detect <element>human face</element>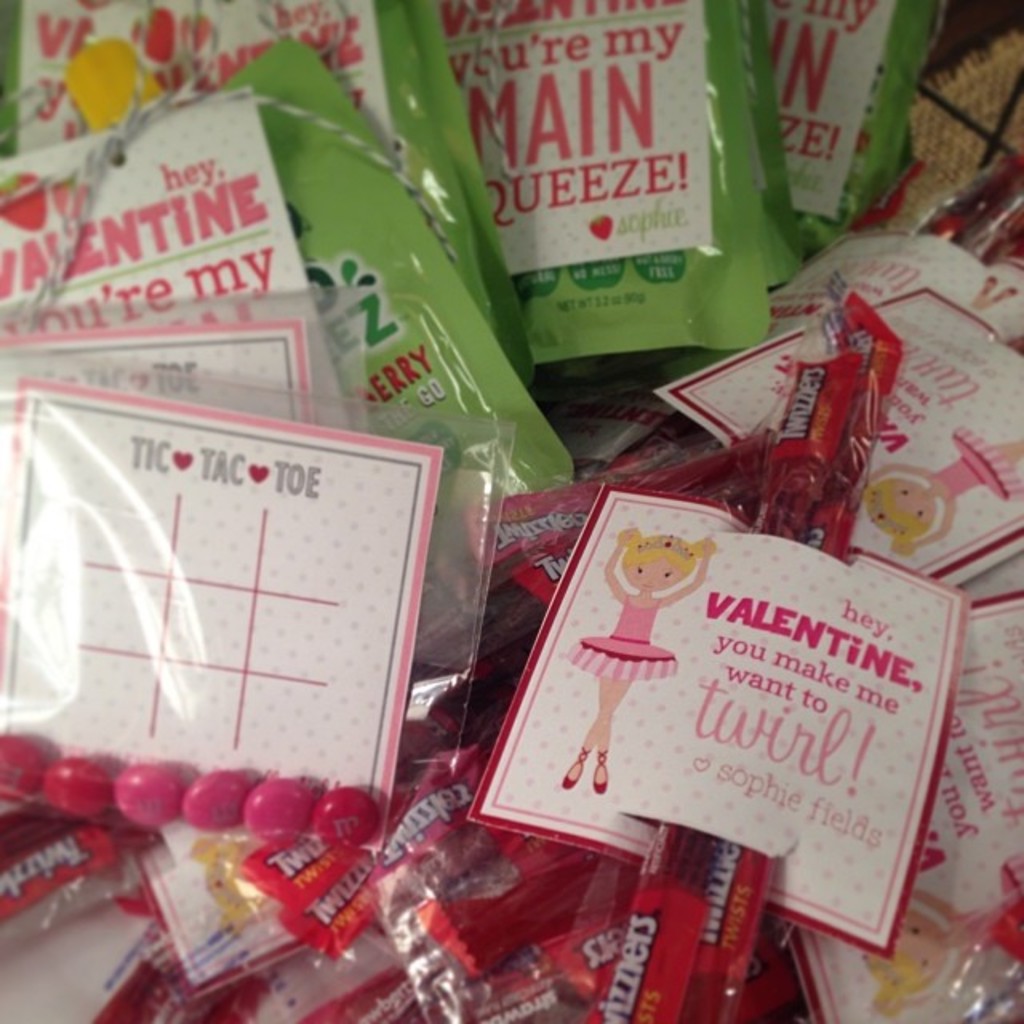
(left=626, top=552, right=694, bottom=592)
